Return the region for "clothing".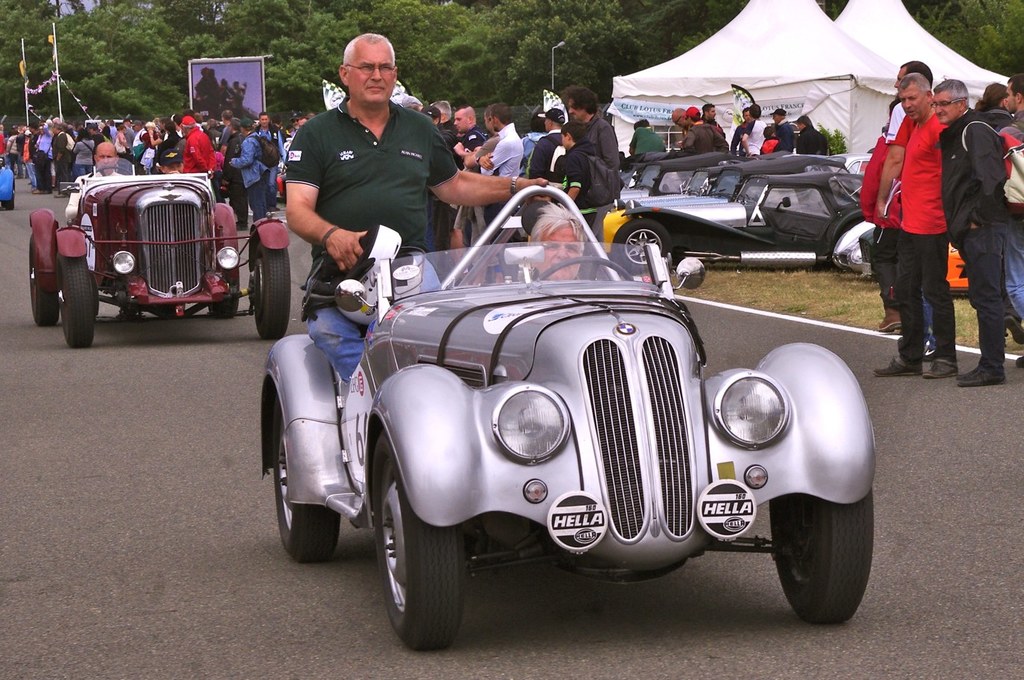
locate(1007, 110, 1023, 319).
